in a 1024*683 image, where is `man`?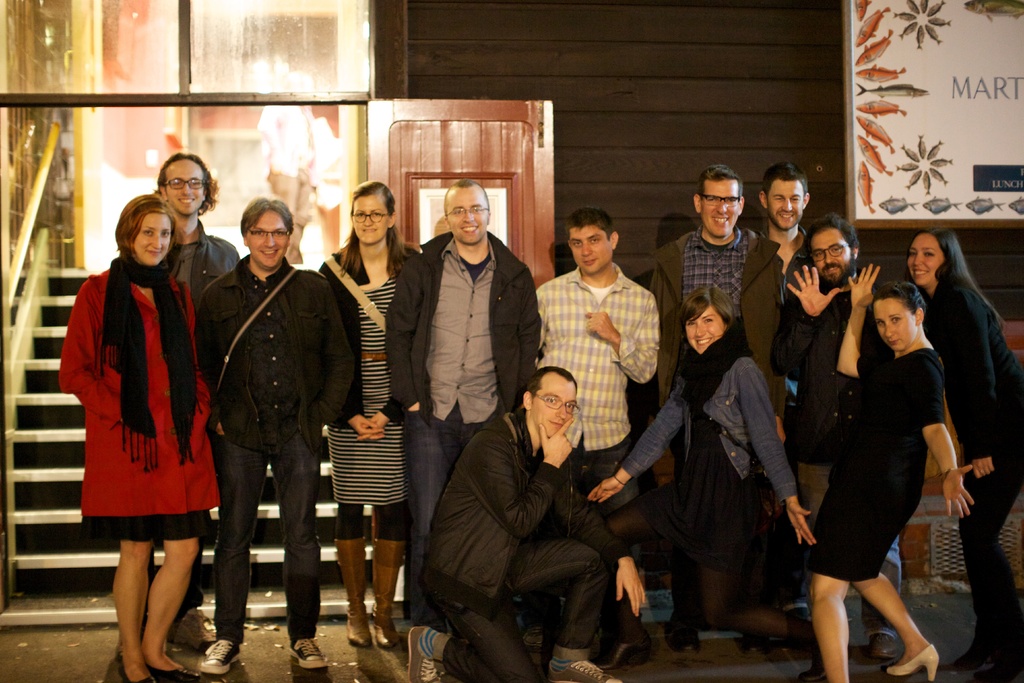
[404, 360, 648, 682].
